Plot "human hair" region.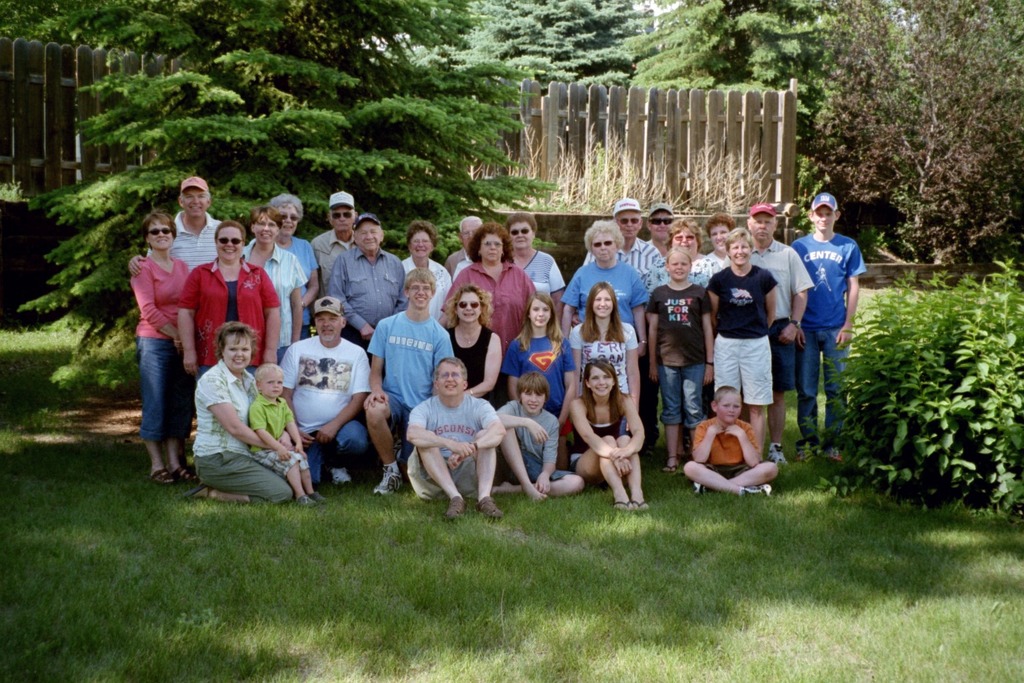
Plotted at 254 364 283 379.
